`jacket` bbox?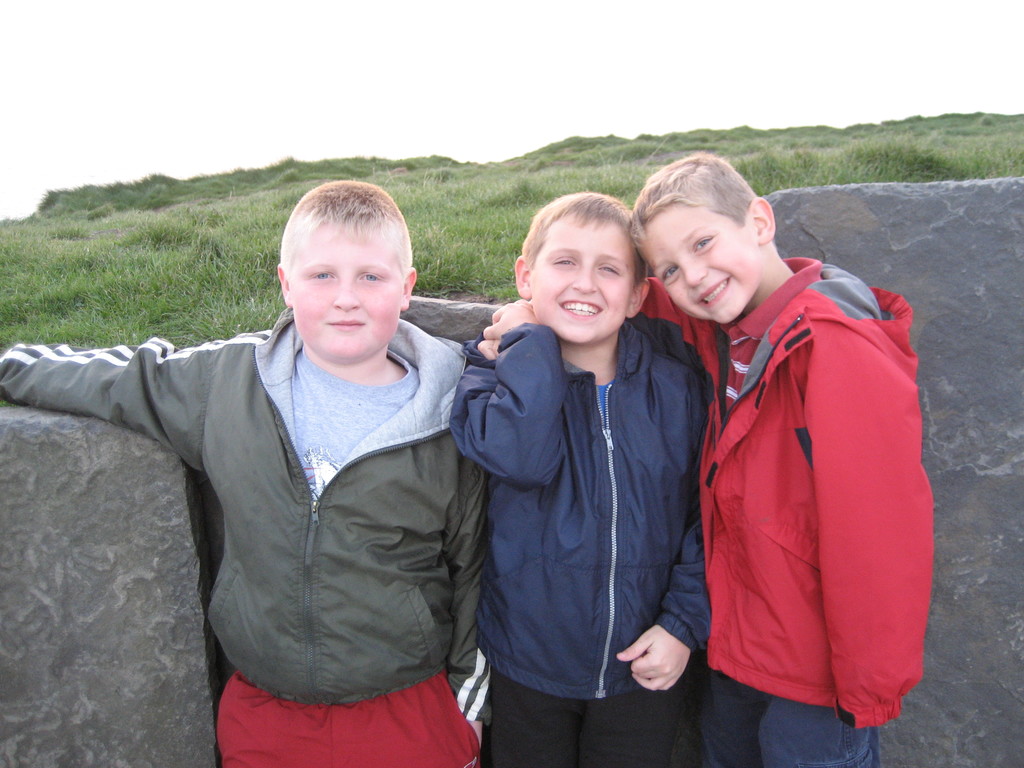
BBox(449, 311, 715, 702)
